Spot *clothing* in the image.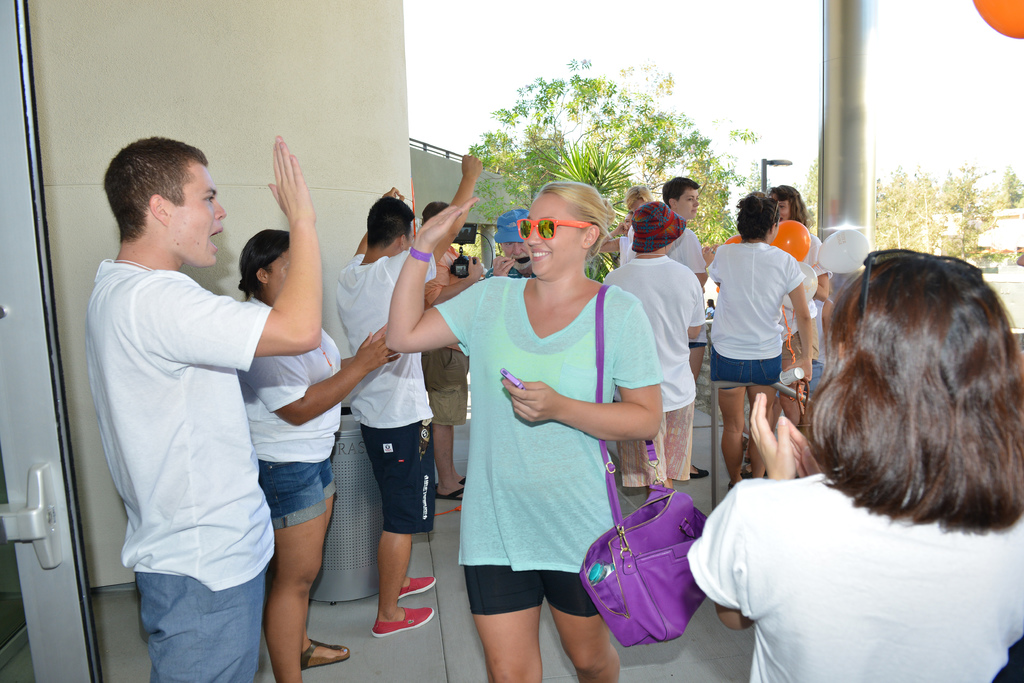
*clothing* found at 616 217 635 265.
